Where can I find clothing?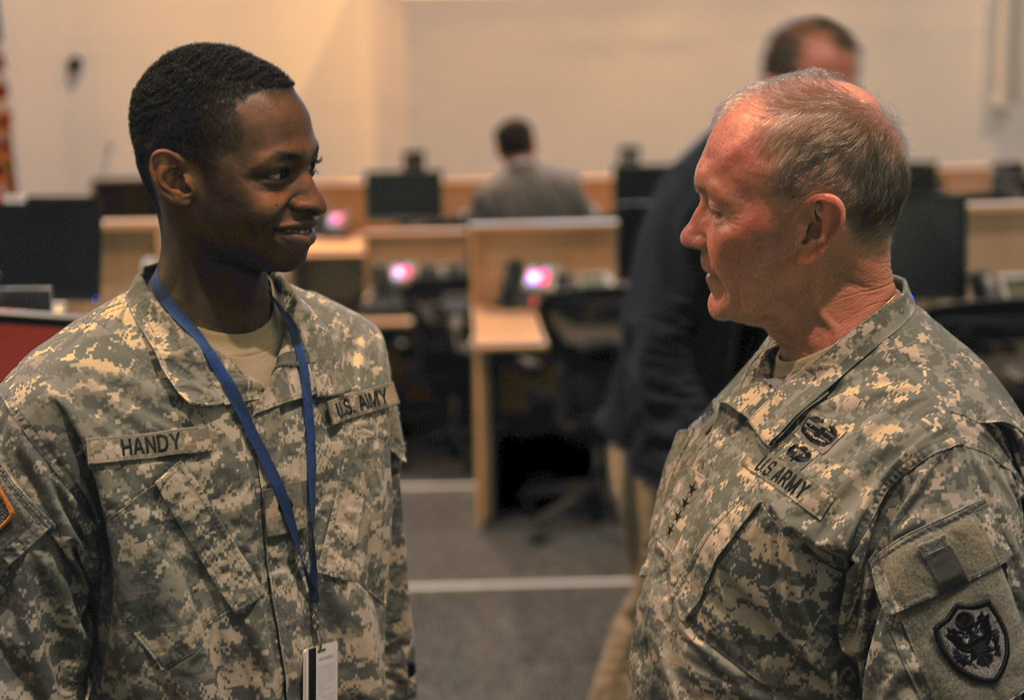
You can find it at l=467, t=147, r=585, b=220.
